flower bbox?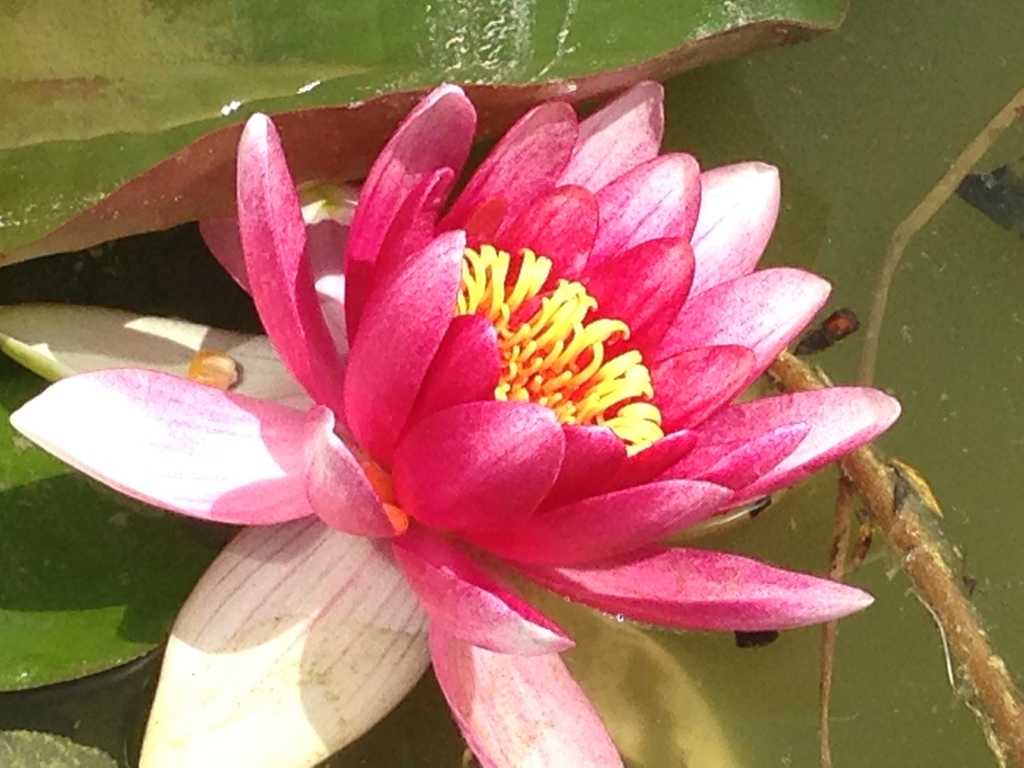
{"x1": 68, "y1": 54, "x2": 930, "y2": 712}
